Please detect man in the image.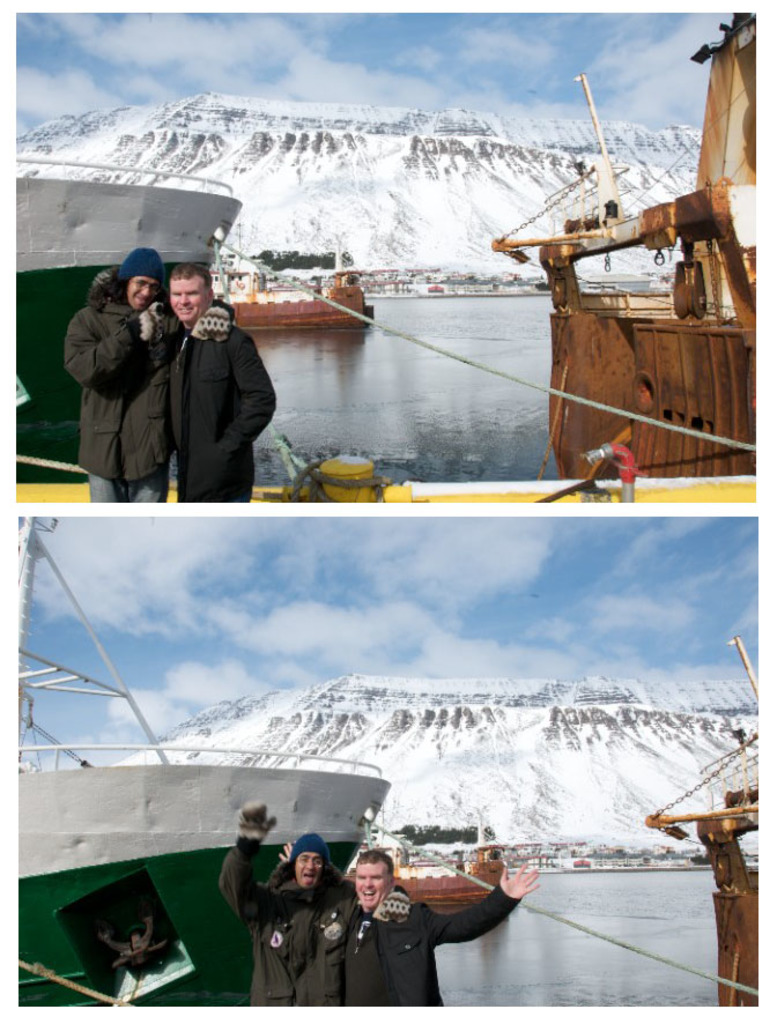
310/847/538/1009.
